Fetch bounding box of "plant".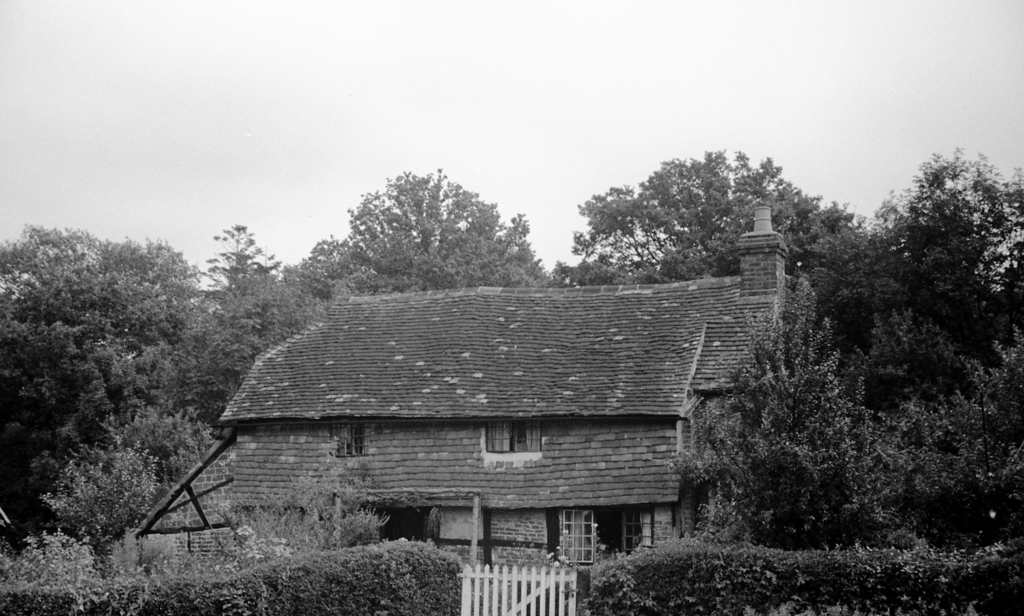
Bbox: (0,522,98,615).
